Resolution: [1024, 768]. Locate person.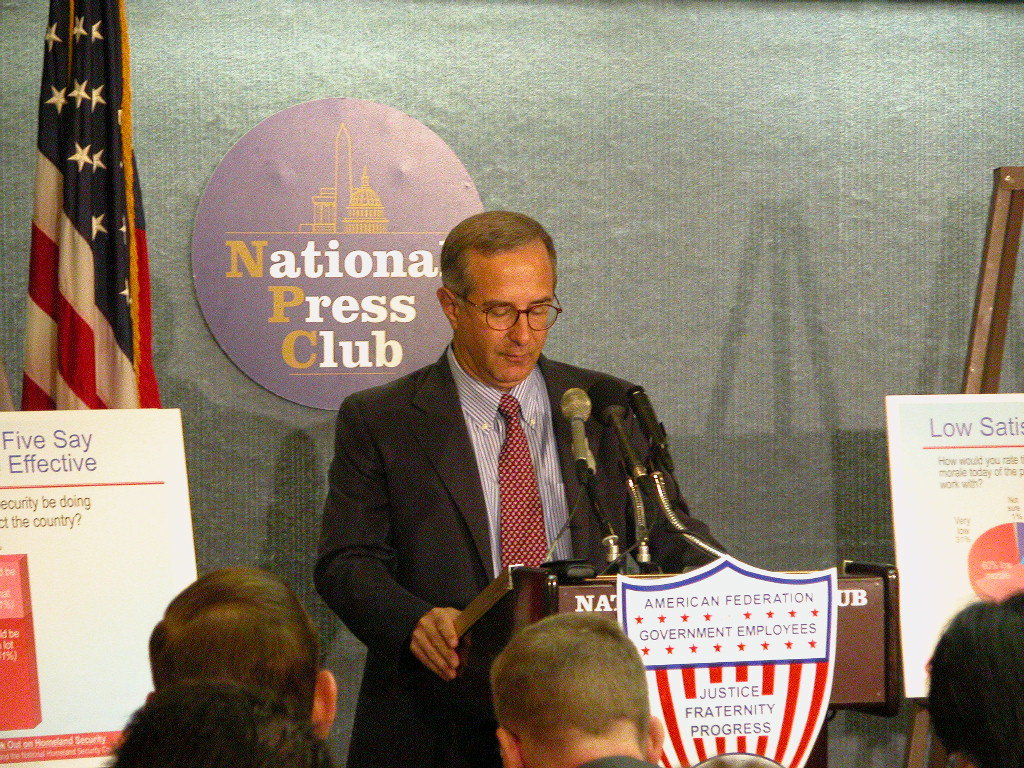
[487,610,691,767].
